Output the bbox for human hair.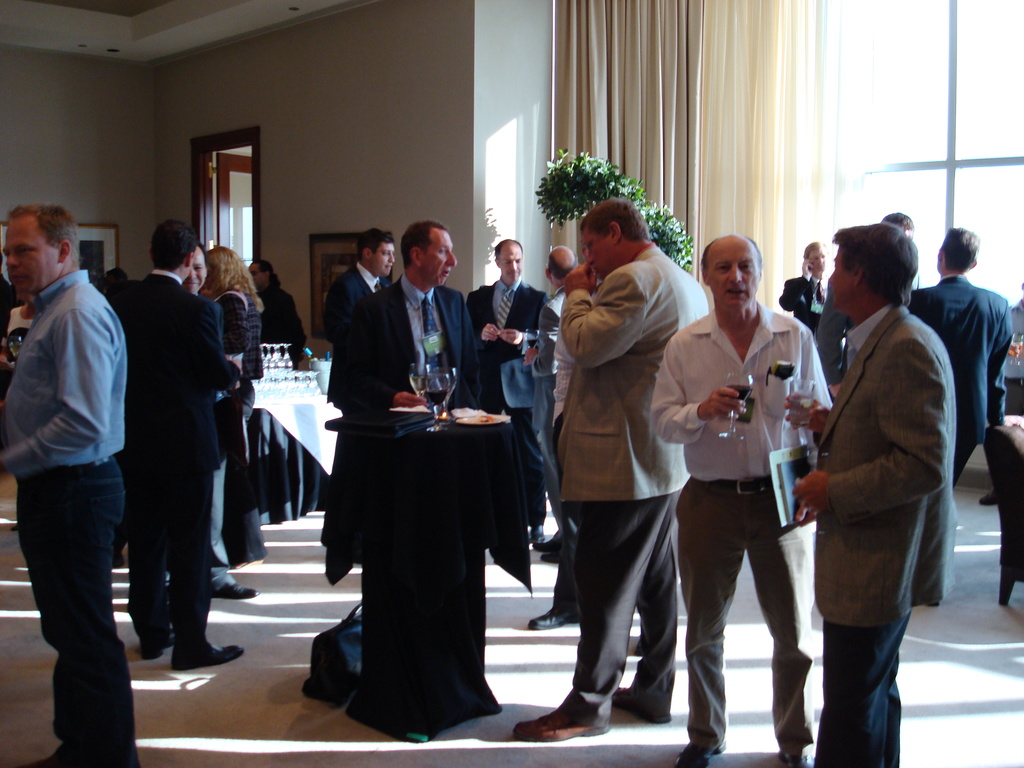
(x1=582, y1=196, x2=650, y2=243).
